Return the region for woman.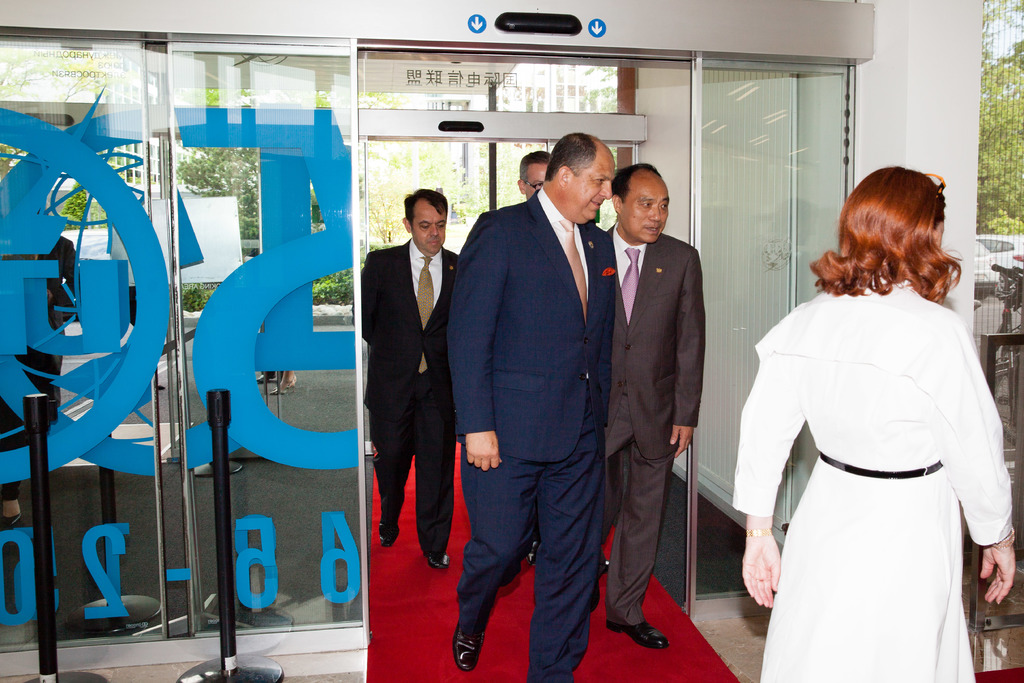
region(741, 167, 1013, 682).
